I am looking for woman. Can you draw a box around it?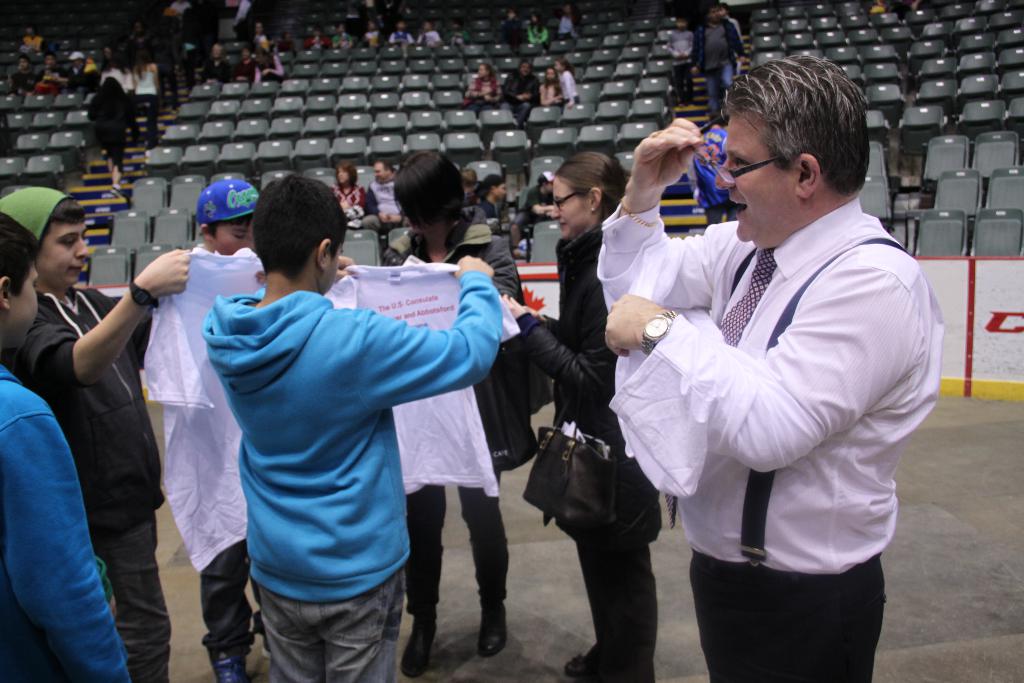
Sure, the bounding box is {"left": 369, "top": 150, "right": 532, "bottom": 677}.
